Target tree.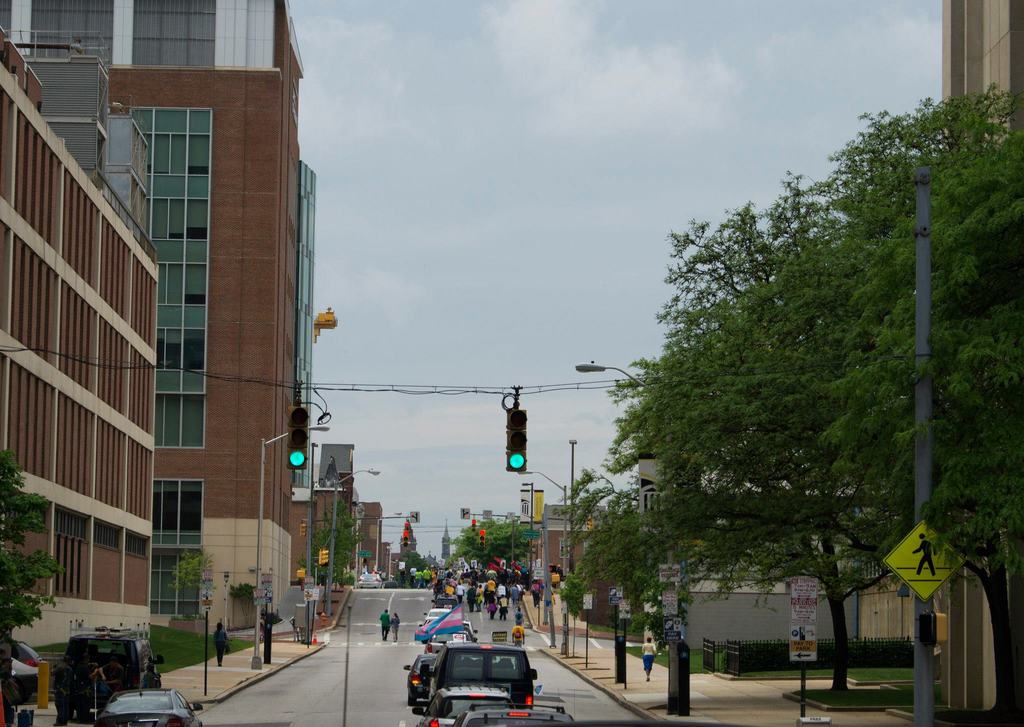
Target region: [394,547,433,592].
